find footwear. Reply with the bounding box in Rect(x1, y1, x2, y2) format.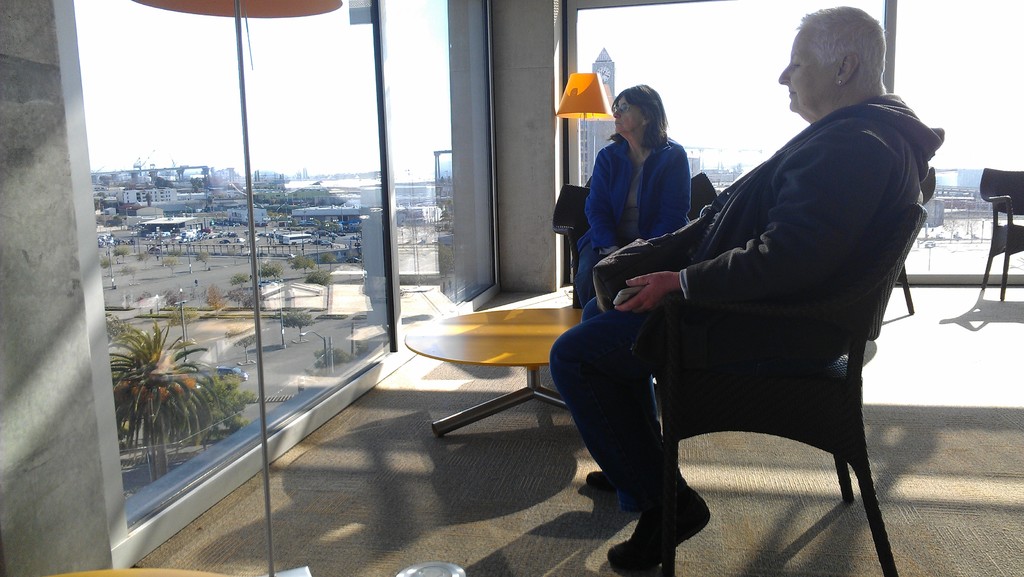
Rect(605, 504, 710, 576).
